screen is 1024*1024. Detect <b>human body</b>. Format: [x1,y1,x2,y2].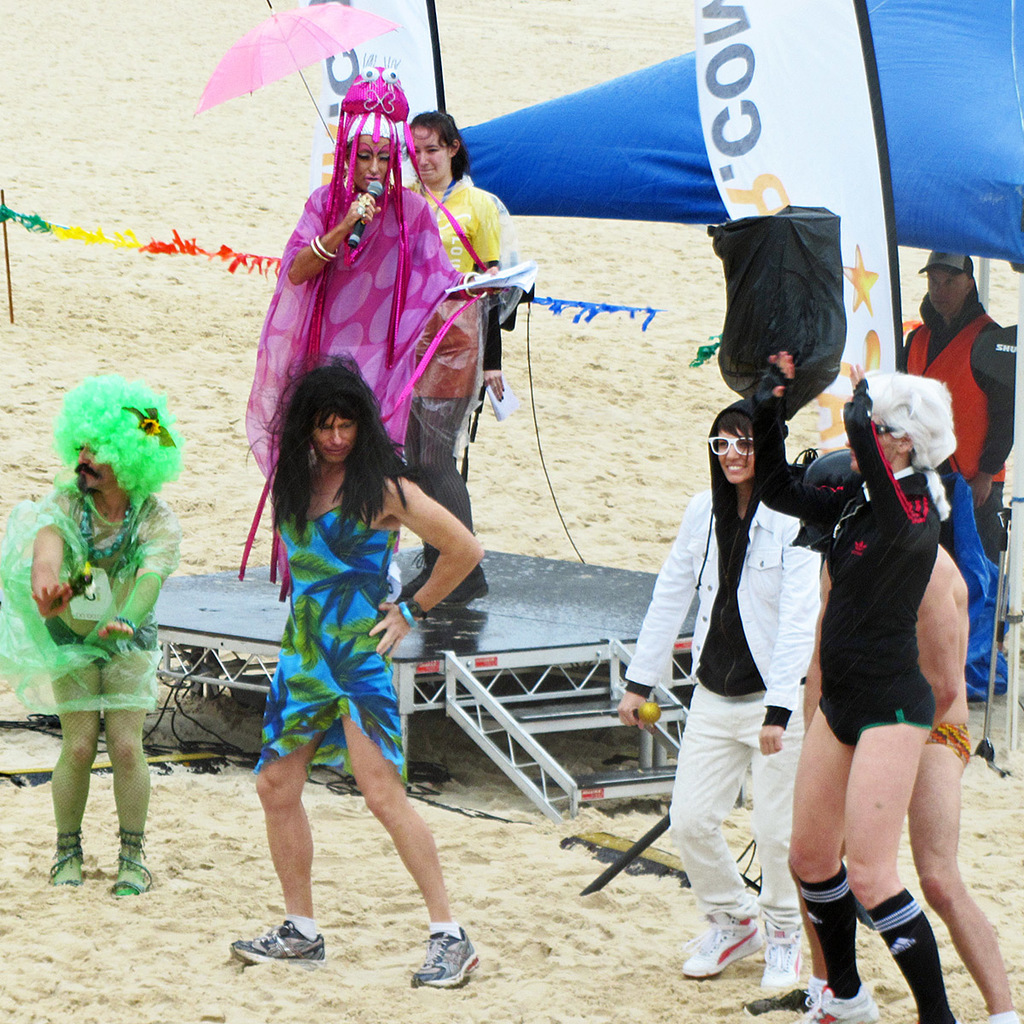
[827,360,1012,1015].
